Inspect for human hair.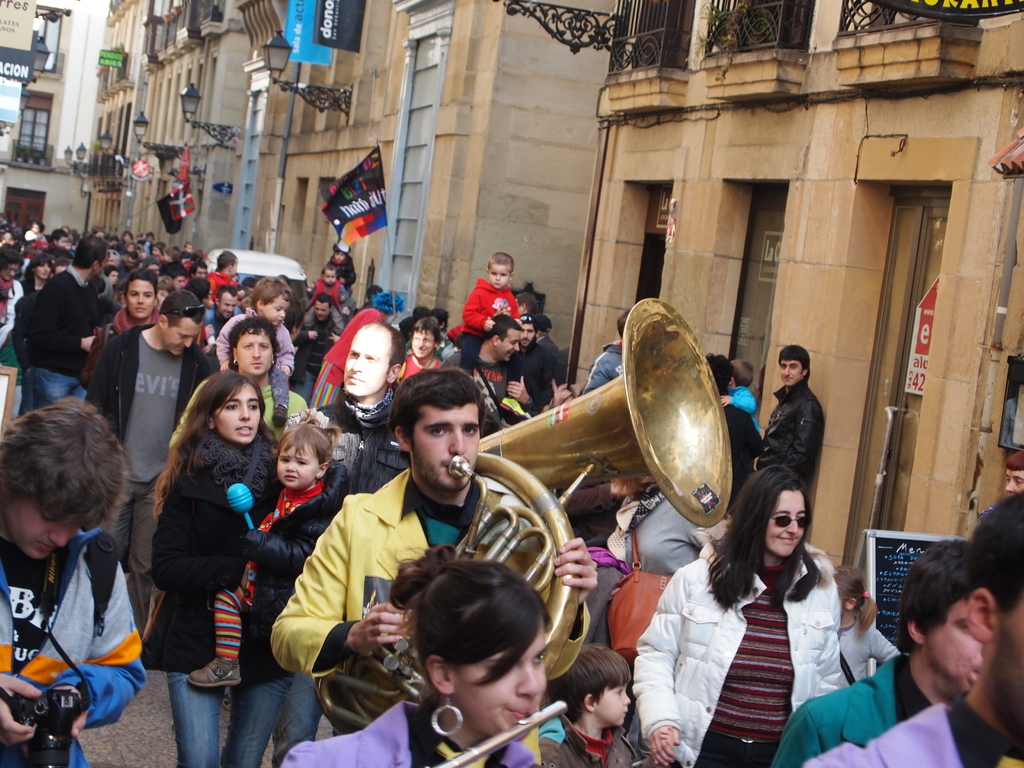
Inspection: <box>488,252,514,278</box>.
